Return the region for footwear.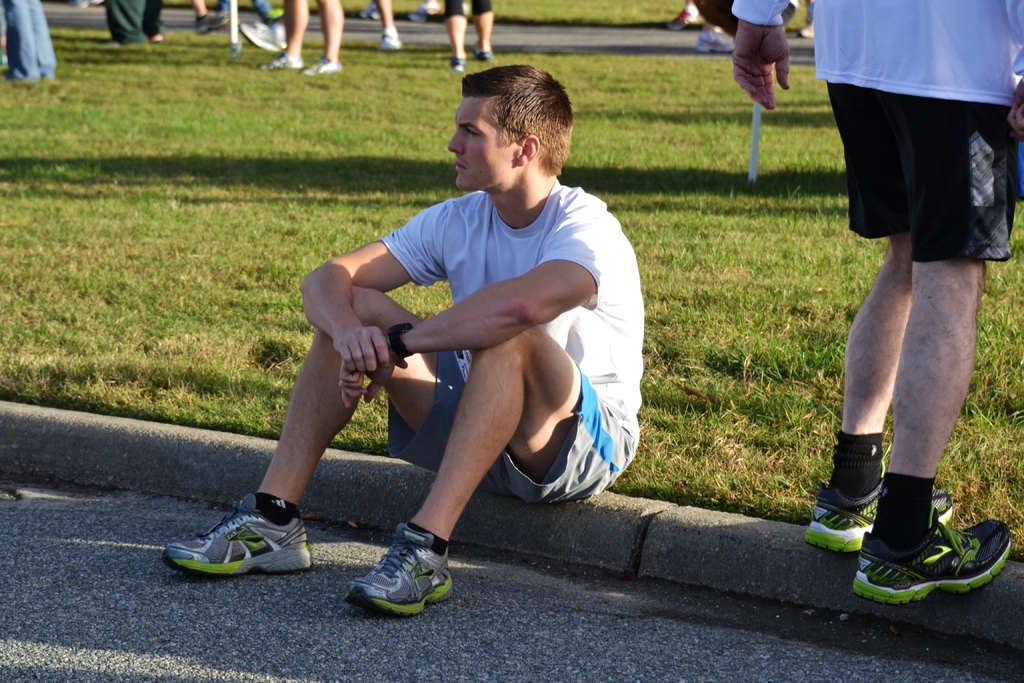
bbox=[307, 58, 341, 78].
